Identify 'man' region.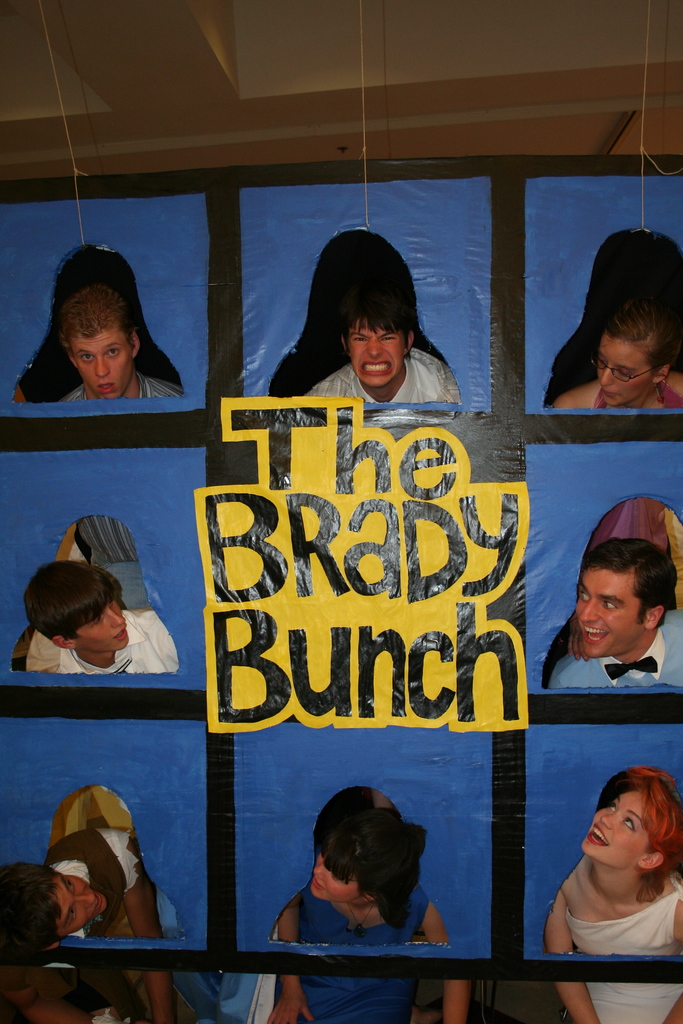
Region: <bbox>545, 543, 682, 721</bbox>.
